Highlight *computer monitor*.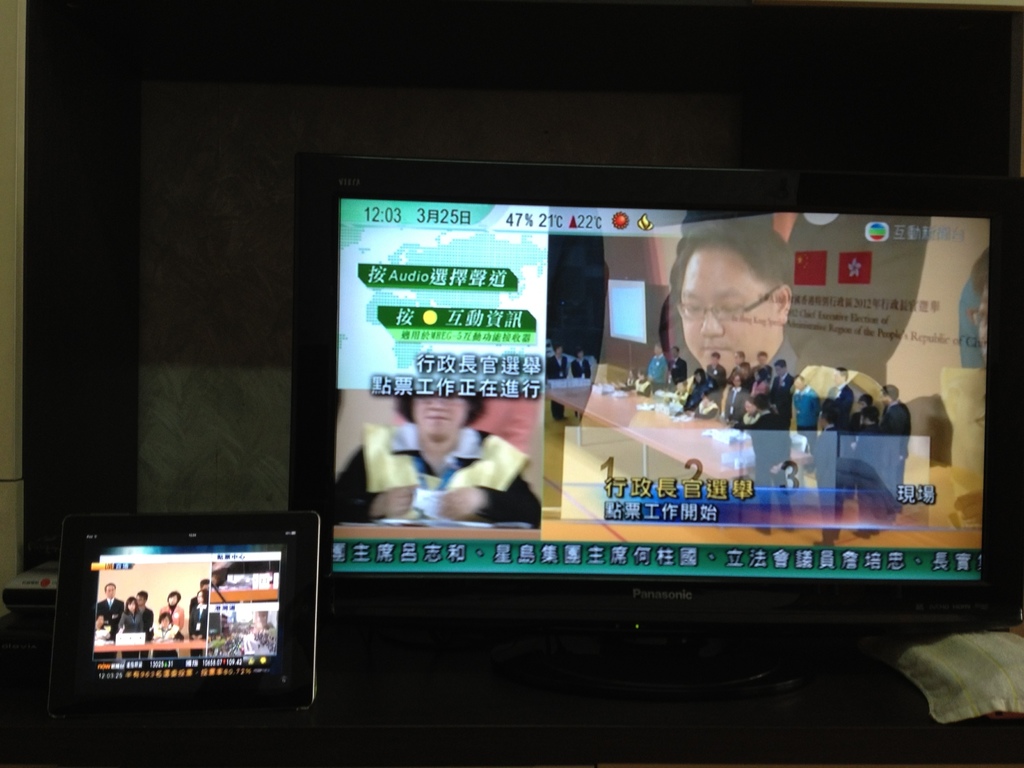
Highlighted region: BBox(275, 145, 1023, 692).
